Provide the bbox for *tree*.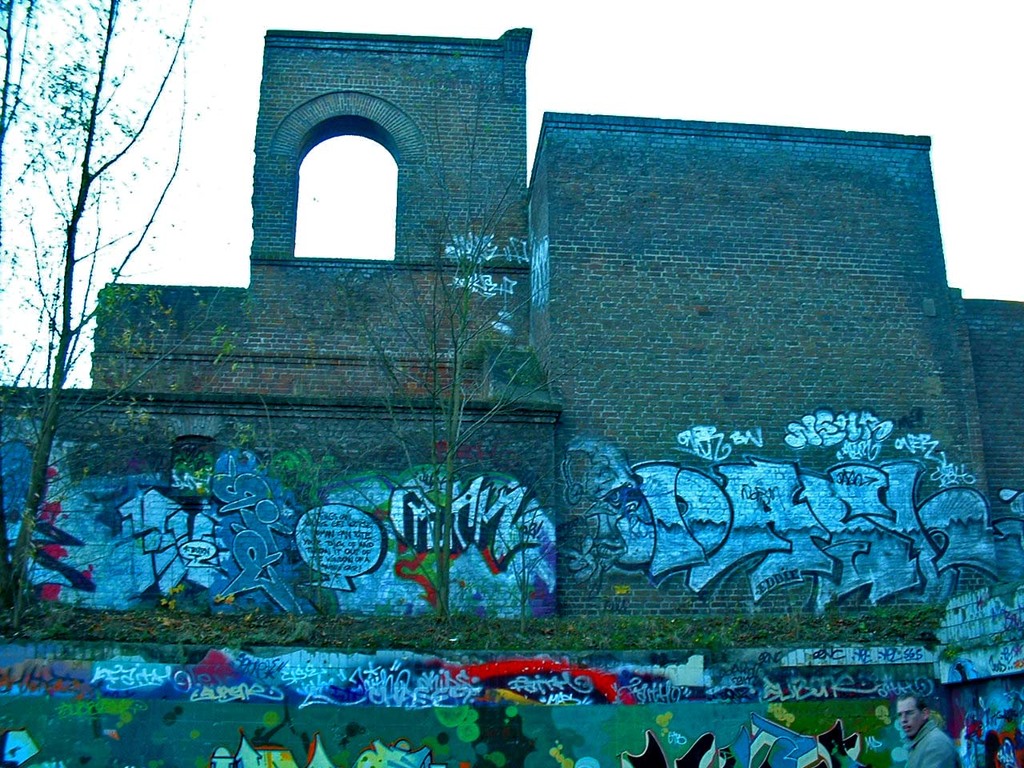
x1=0, y1=0, x2=194, y2=590.
